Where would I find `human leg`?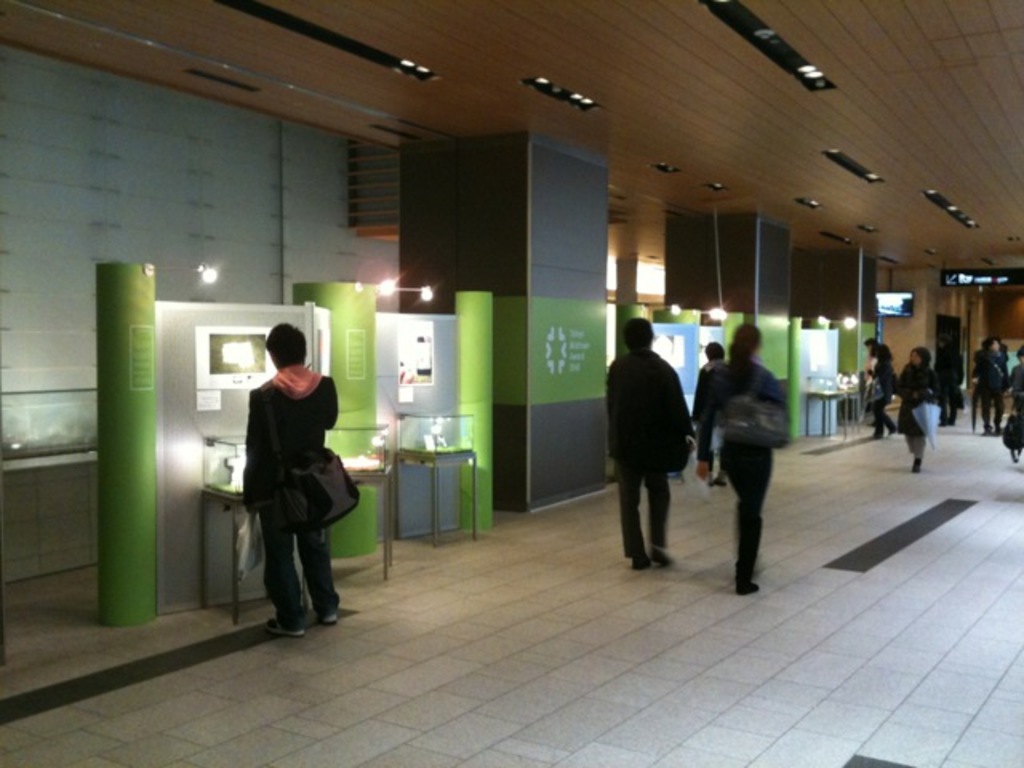
At 258,499,309,634.
